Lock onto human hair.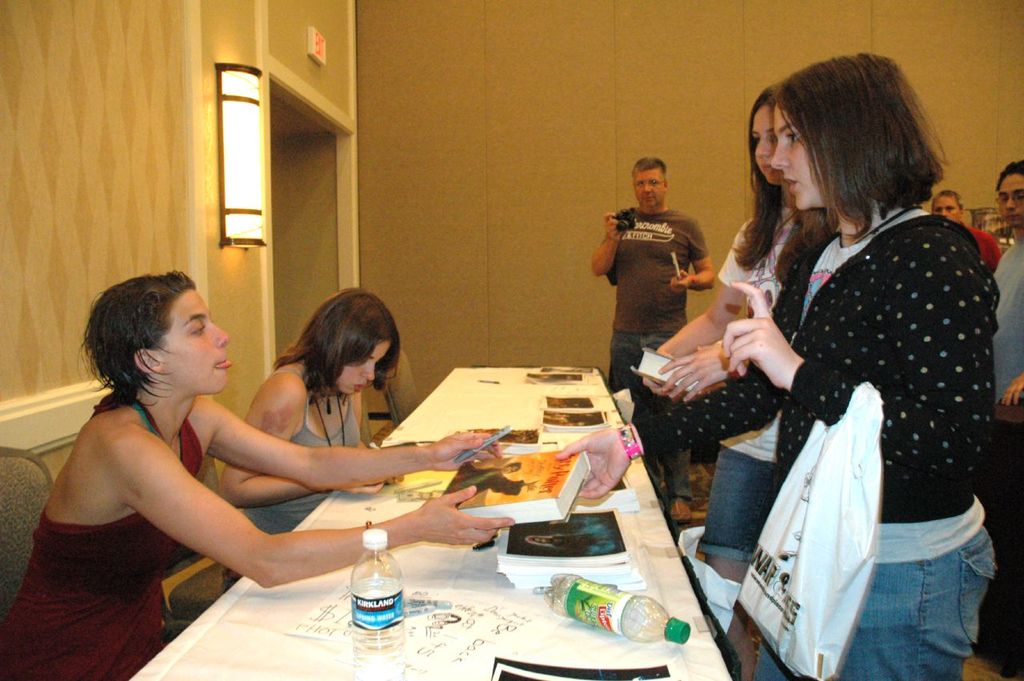
Locked: <region>759, 55, 947, 258</region>.
